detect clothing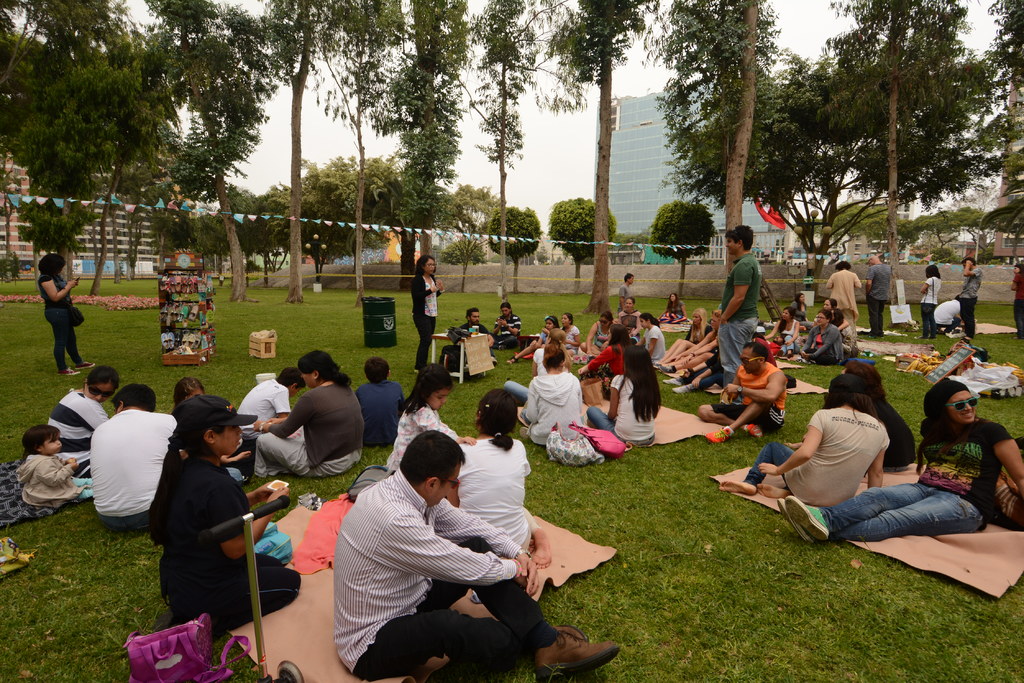
x1=36 y1=271 x2=85 y2=373
